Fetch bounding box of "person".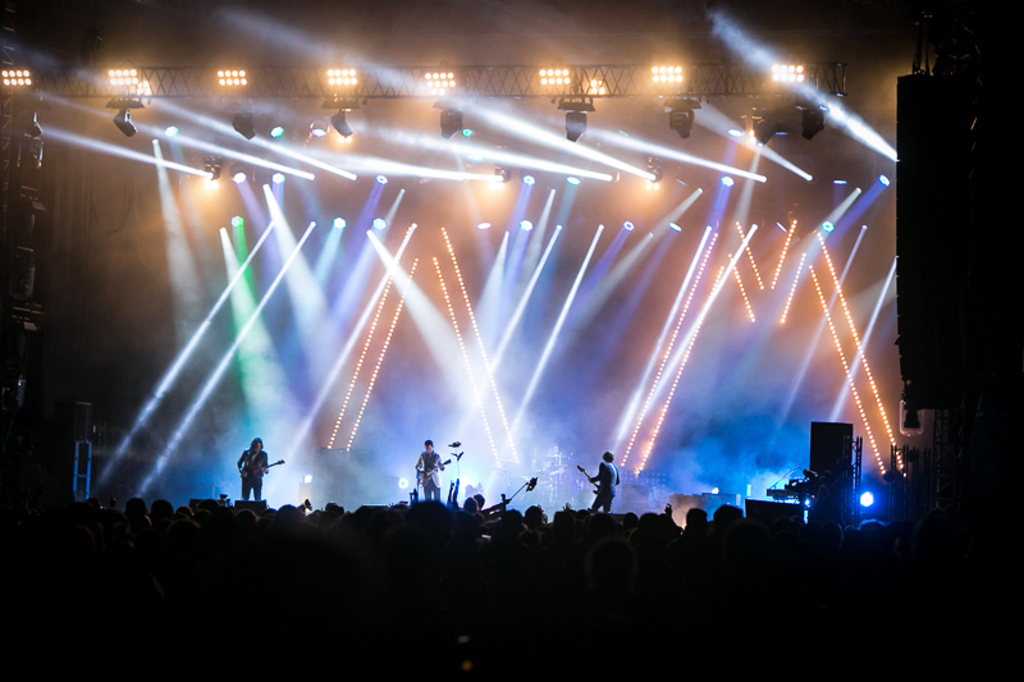
Bbox: (589, 453, 621, 513).
